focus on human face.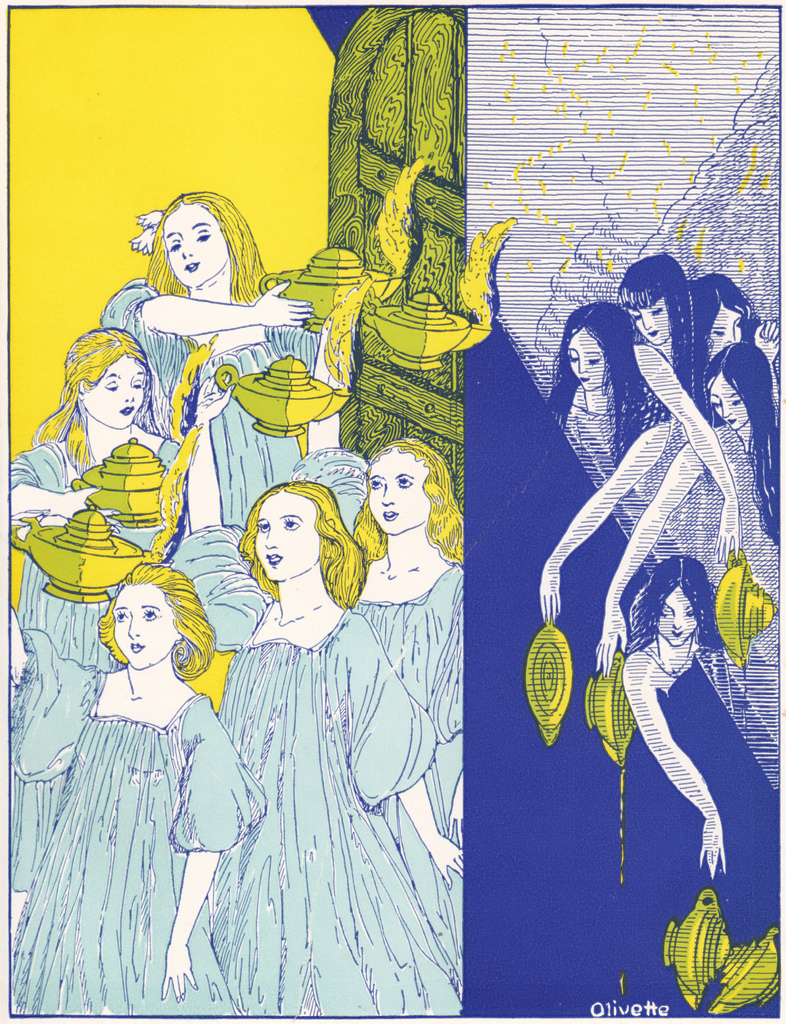
Focused at (left=256, top=495, right=322, bottom=581).
